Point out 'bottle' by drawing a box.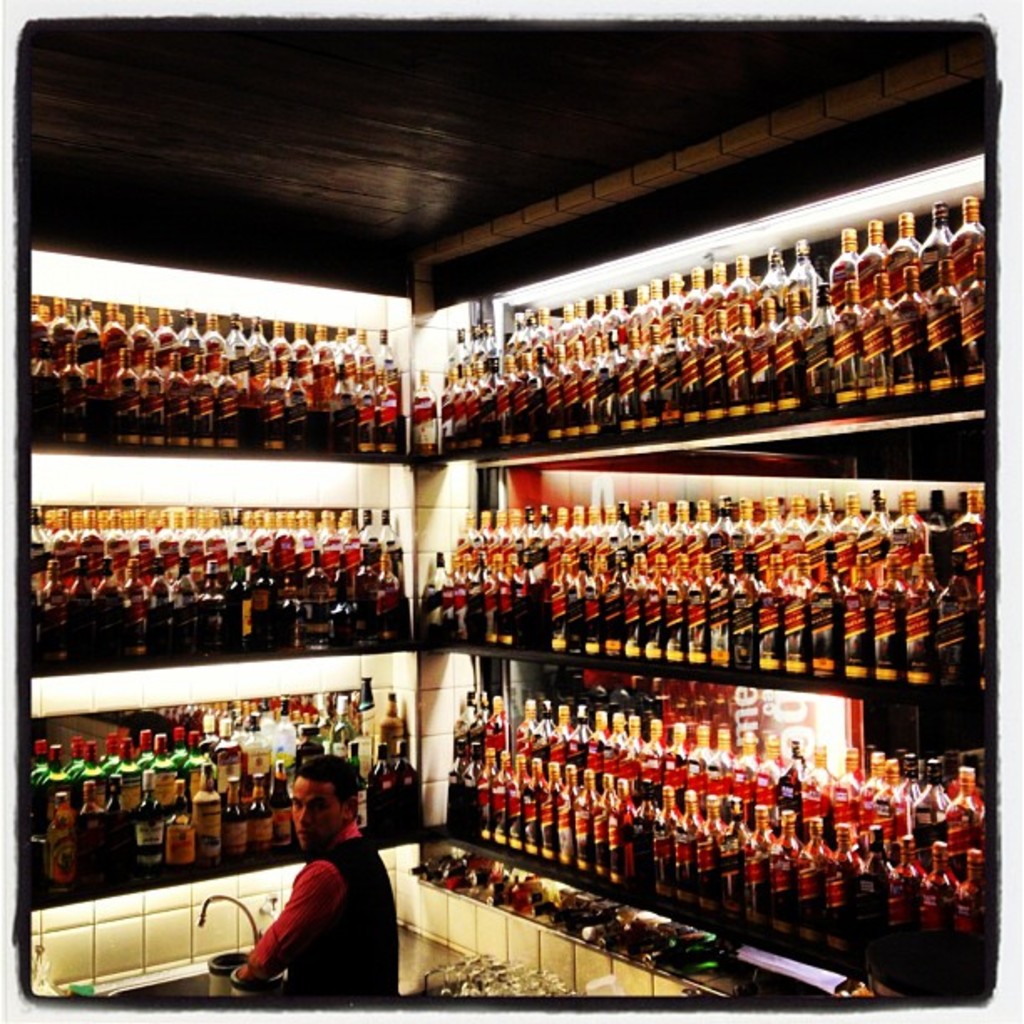
box(945, 492, 964, 532).
